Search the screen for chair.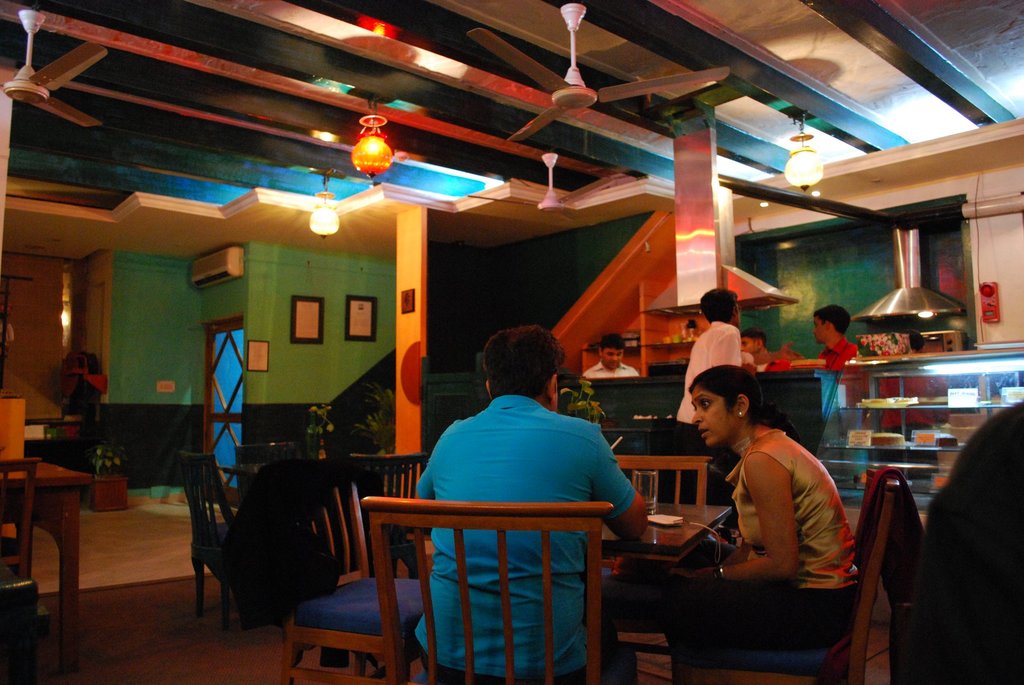
Found at box=[611, 452, 720, 511].
